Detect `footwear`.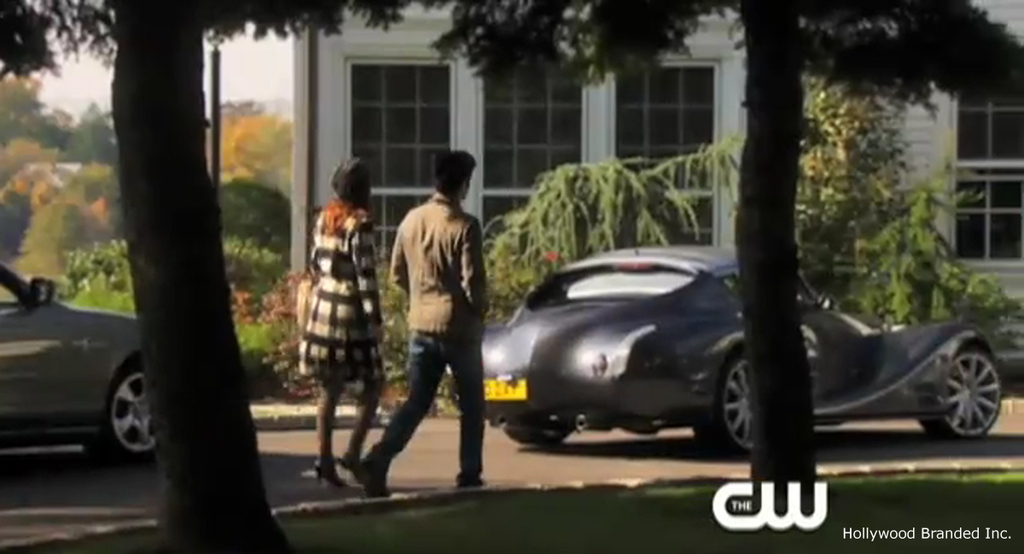
Detected at 335:454:361:476.
